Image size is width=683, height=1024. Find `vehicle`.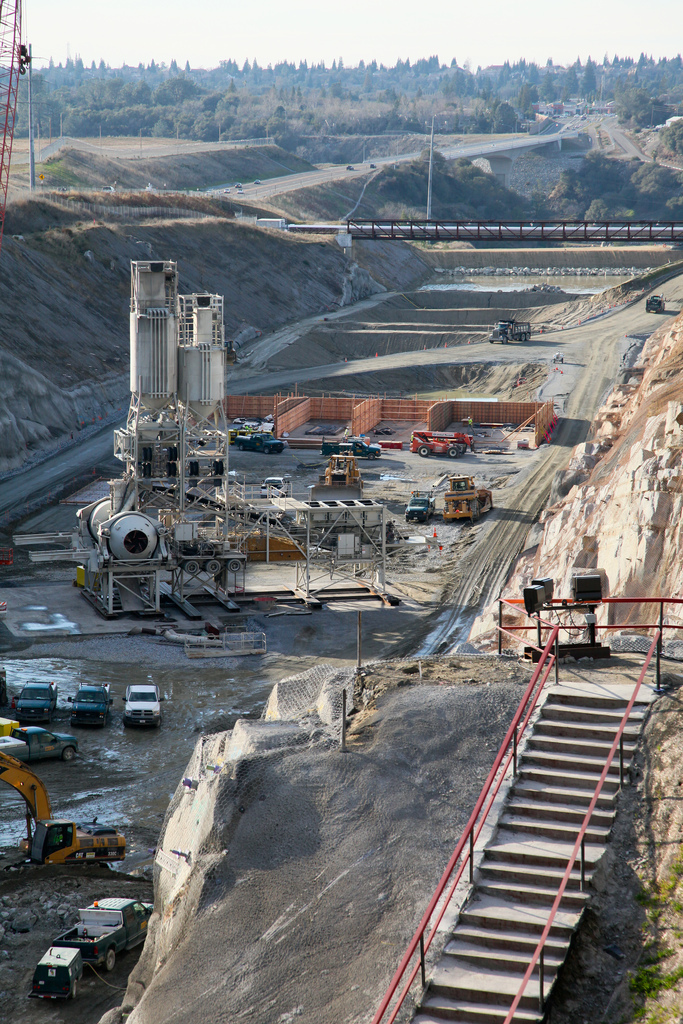
(x1=70, y1=682, x2=109, y2=725).
